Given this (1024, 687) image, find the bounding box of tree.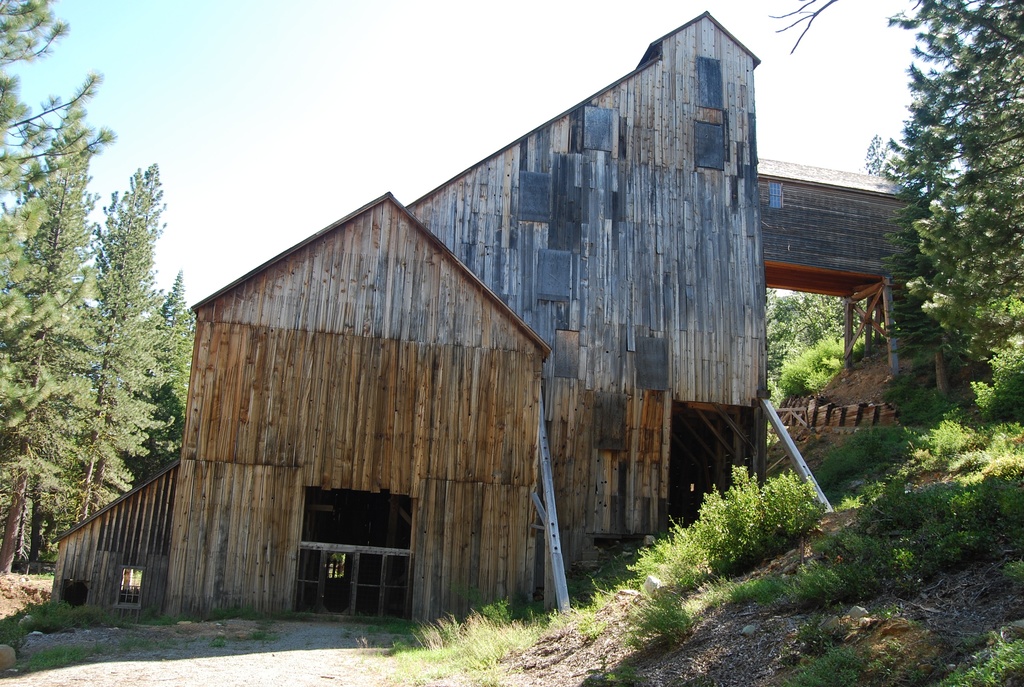
bbox(881, 63, 1011, 423).
